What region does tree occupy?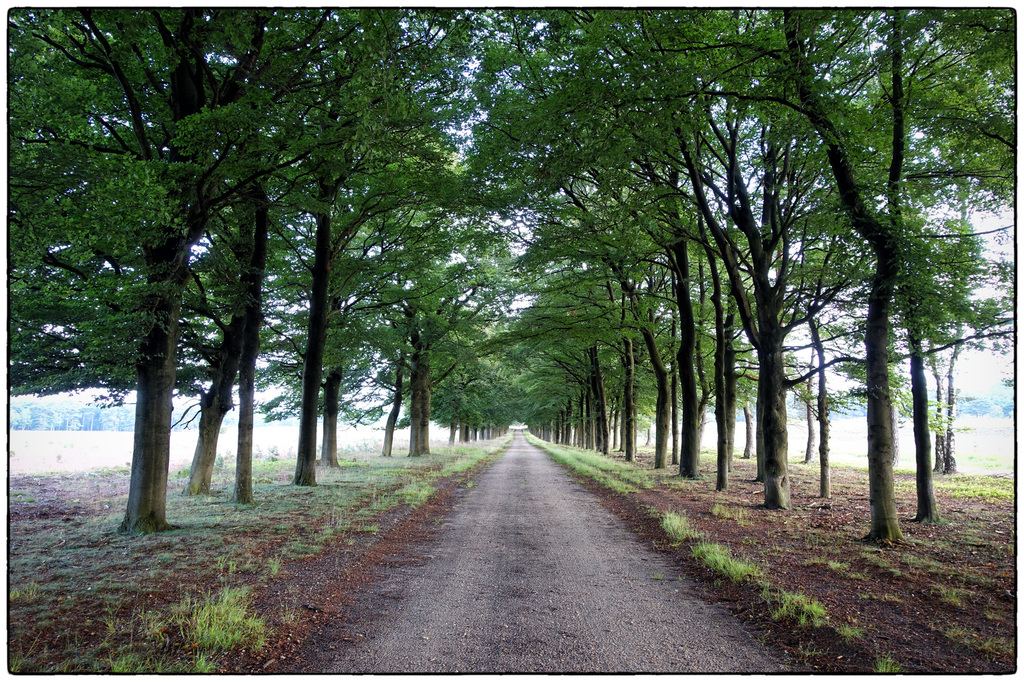
Rect(454, 10, 900, 491).
